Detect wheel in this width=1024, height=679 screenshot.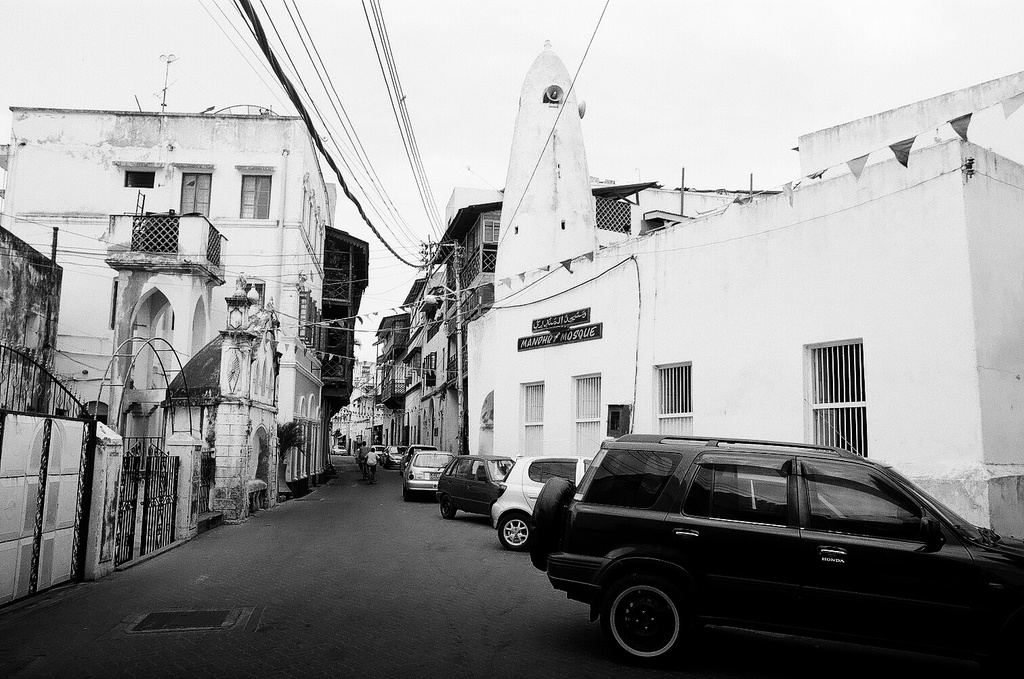
Detection: rect(440, 501, 456, 519).
